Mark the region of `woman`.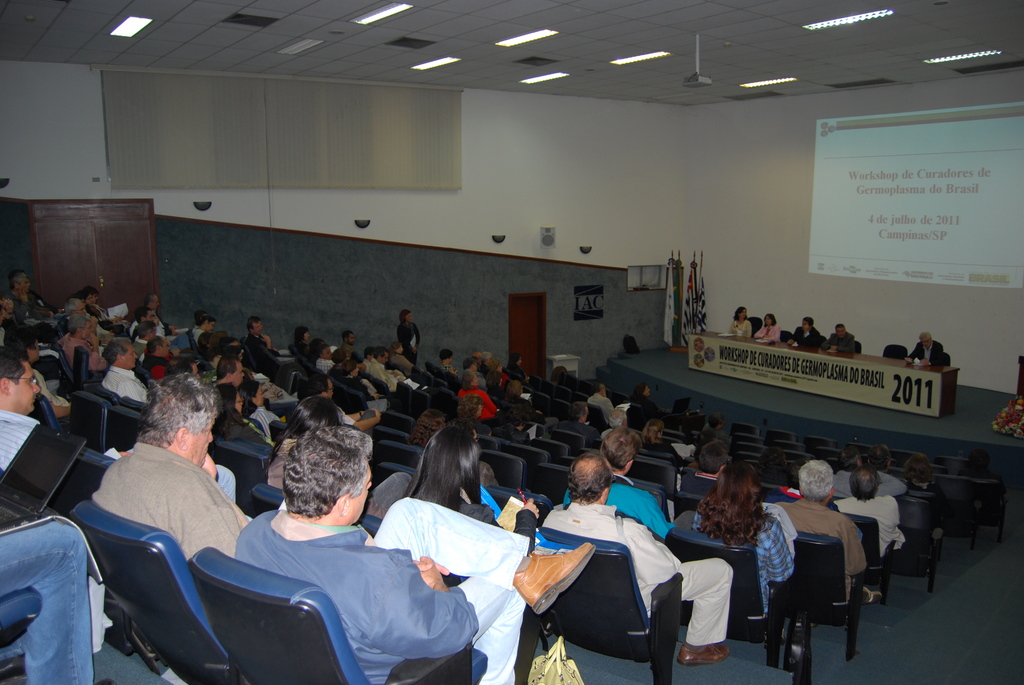
Region: locate(335, 355, 376, 402).
